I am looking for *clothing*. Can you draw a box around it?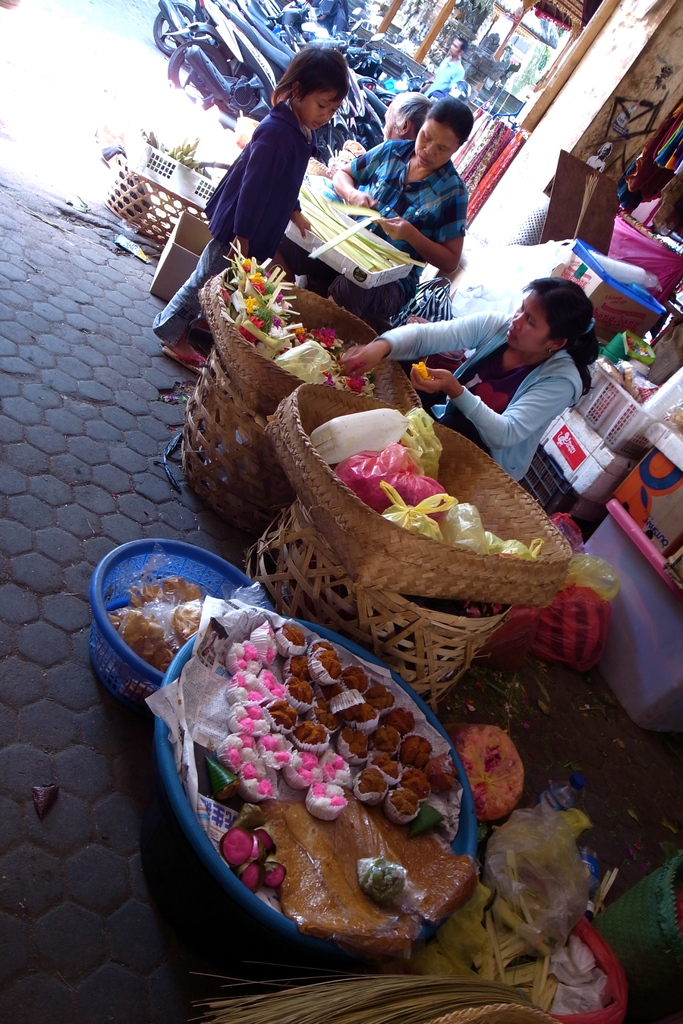
Sure, the bounding box is bbox=[425, 52, 468, 92].
